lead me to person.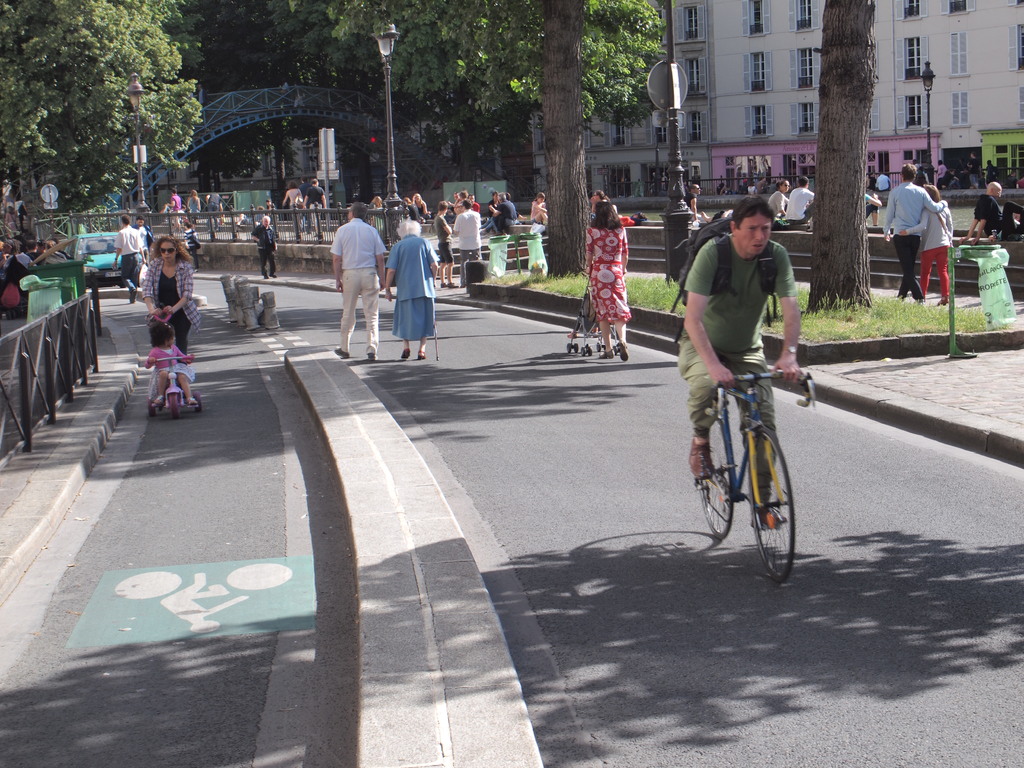
Lead to locate(412, 193, 425, 214).
